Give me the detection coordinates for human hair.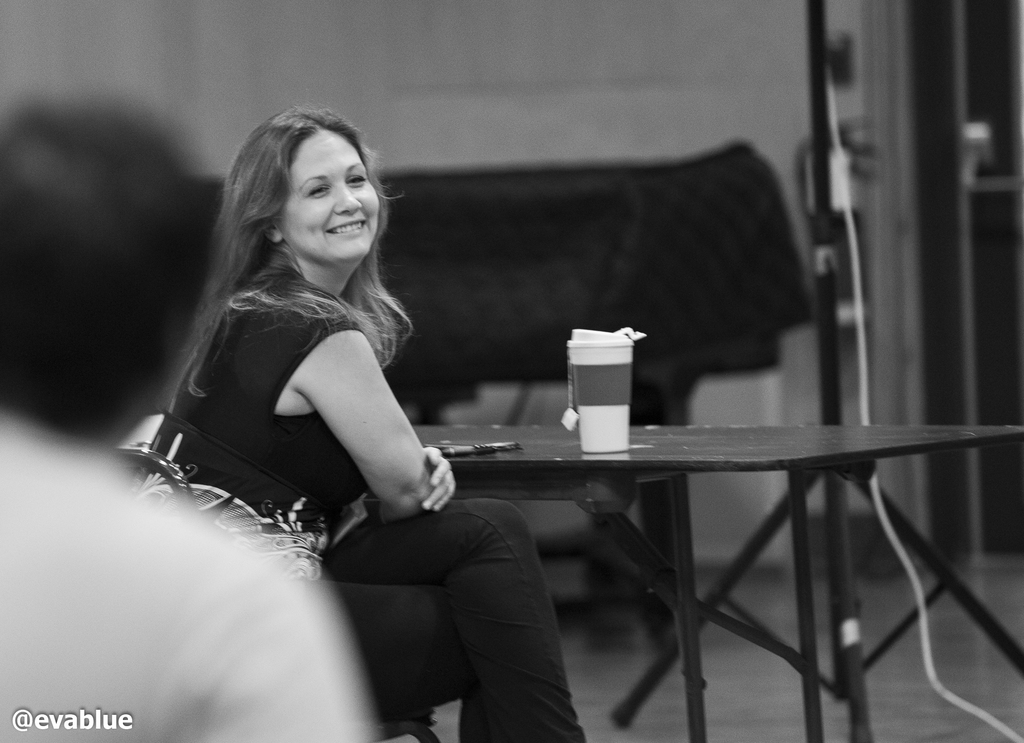
box=[0, 96, 209, 447].
